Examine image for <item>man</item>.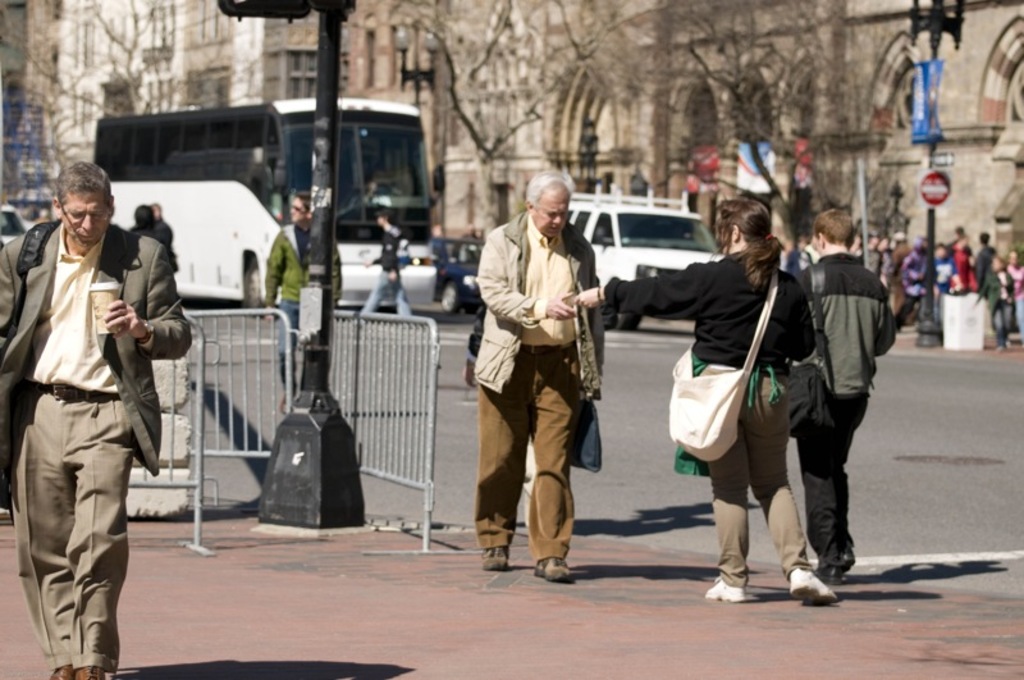
Examination result: 17 147 172 666.
